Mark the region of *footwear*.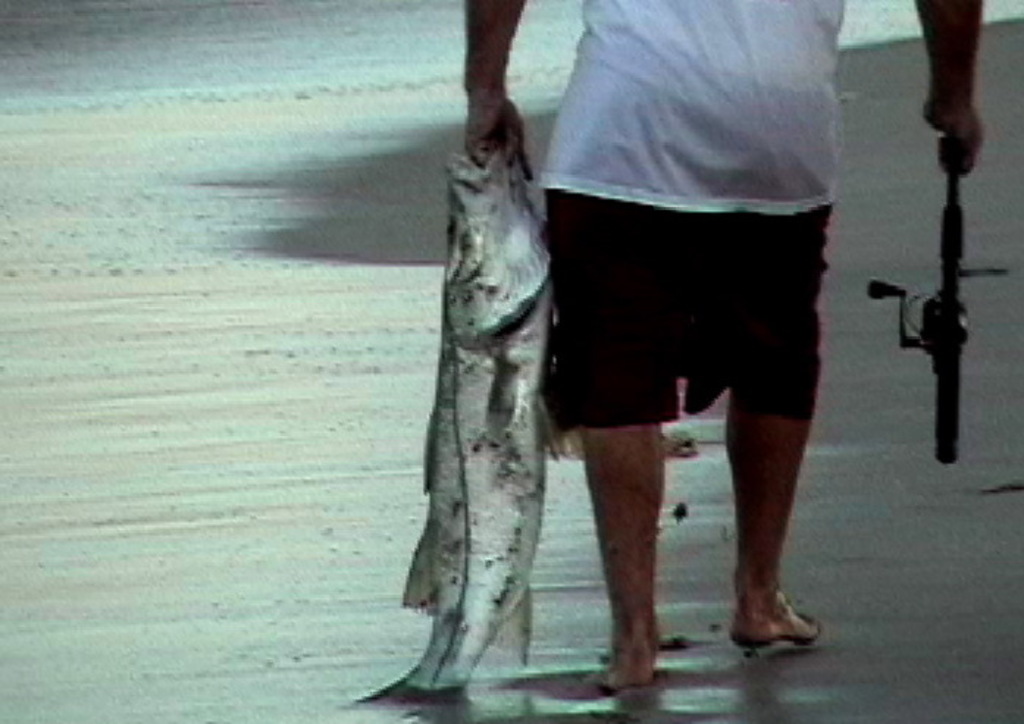
Region: 733 583 821 655.
